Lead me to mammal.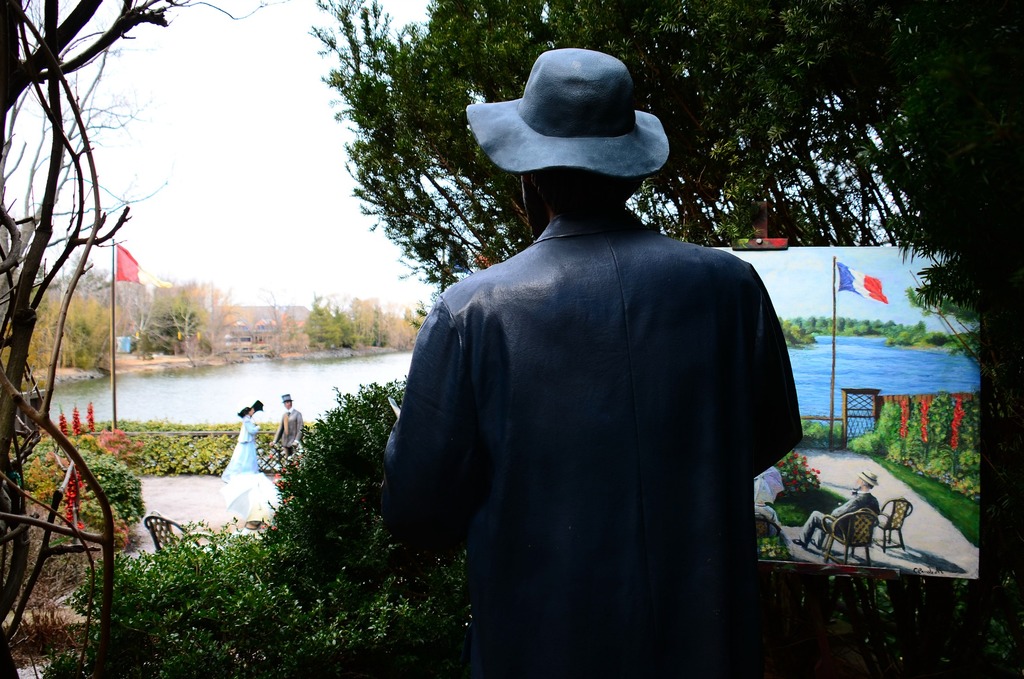
Lead to rect(220, 405, 260, 482).
